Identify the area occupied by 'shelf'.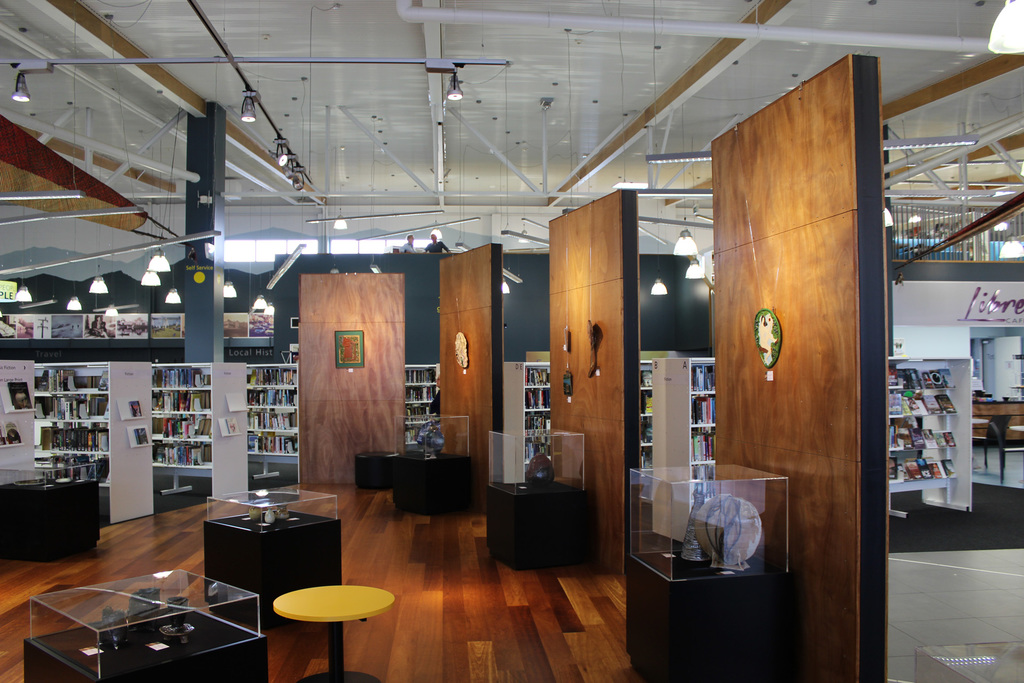
Area: (639,420,655,445).
